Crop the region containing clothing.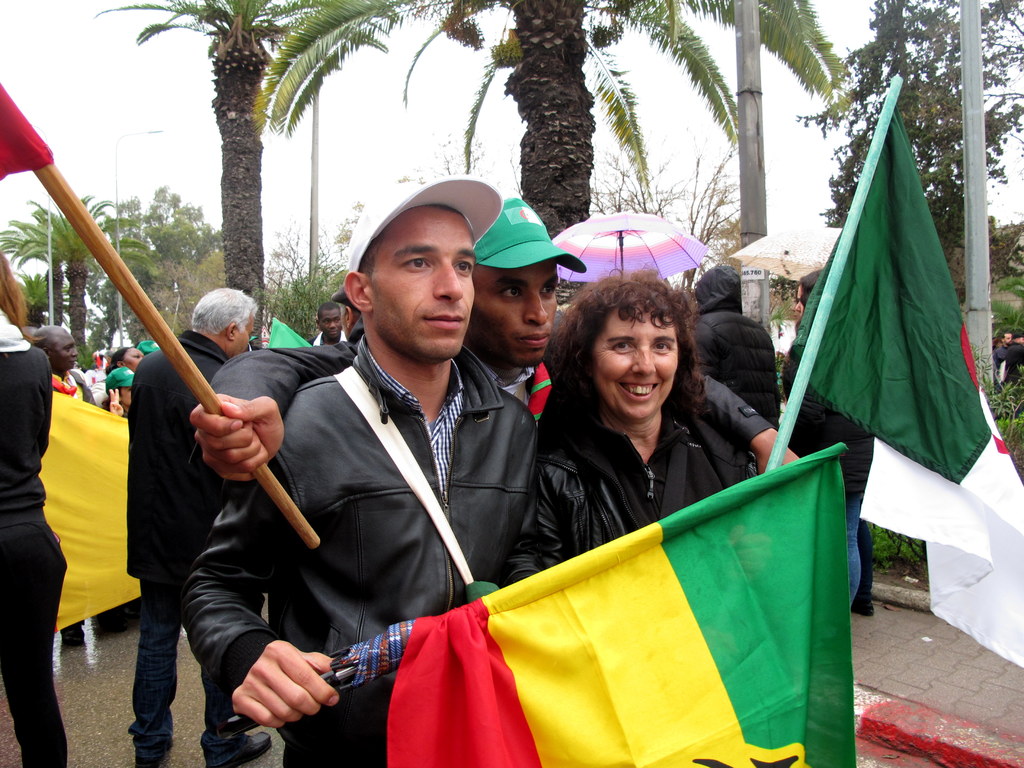
Crop region: BBox(1005, 339, 1023, 378).
